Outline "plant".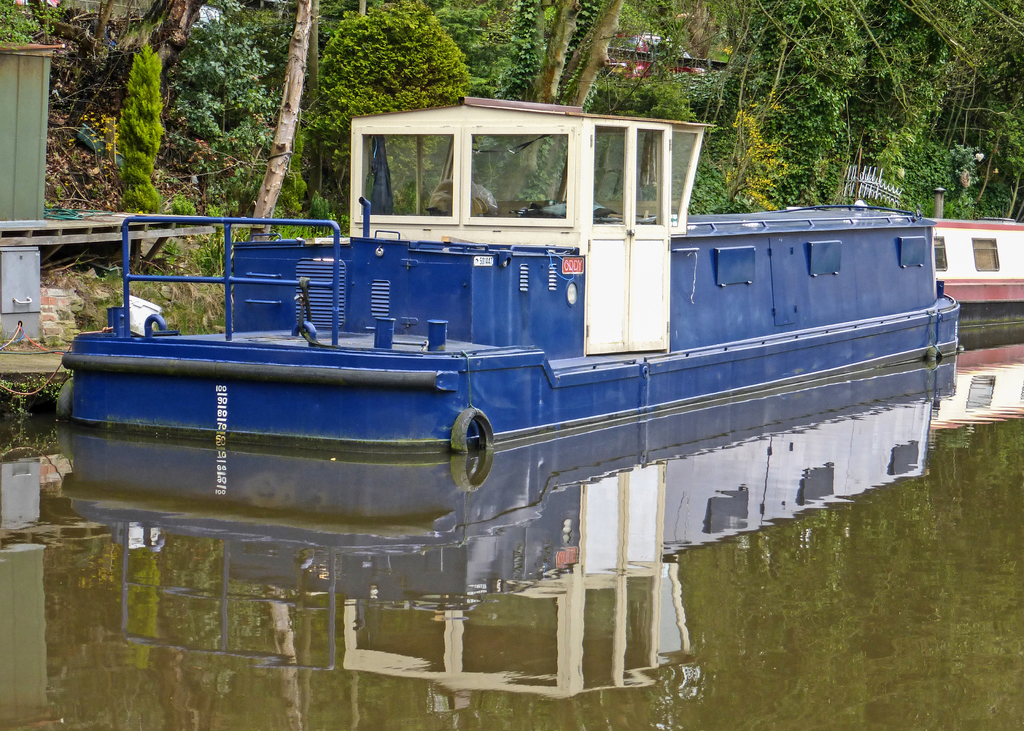
Outline: (274, 220, 346, 247).
